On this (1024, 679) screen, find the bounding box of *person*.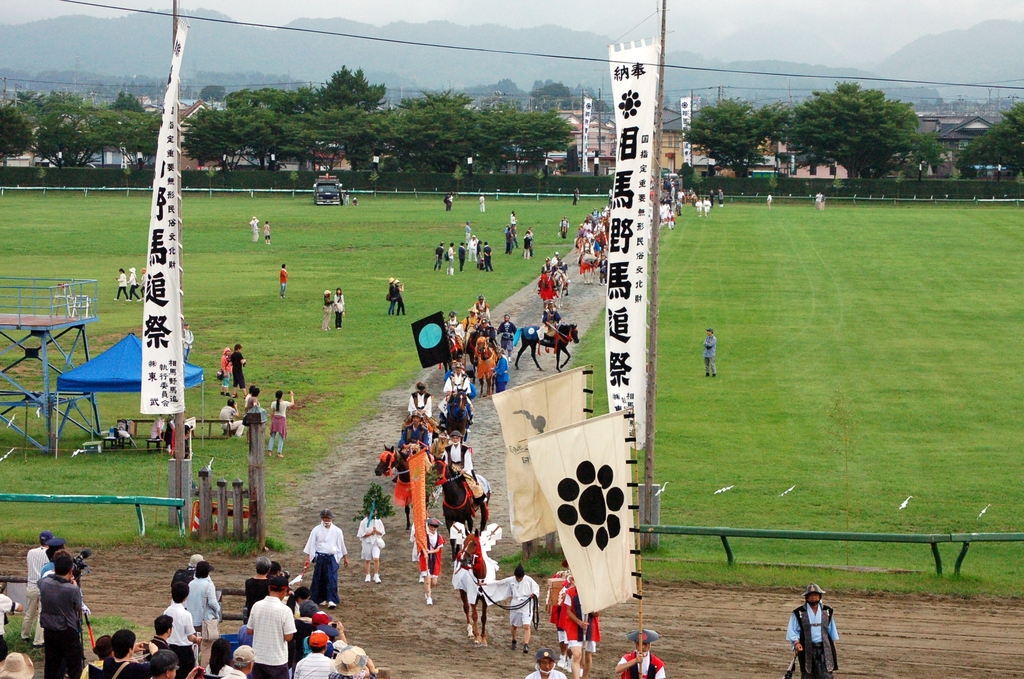
Bounding box: 614:628:666:678.
